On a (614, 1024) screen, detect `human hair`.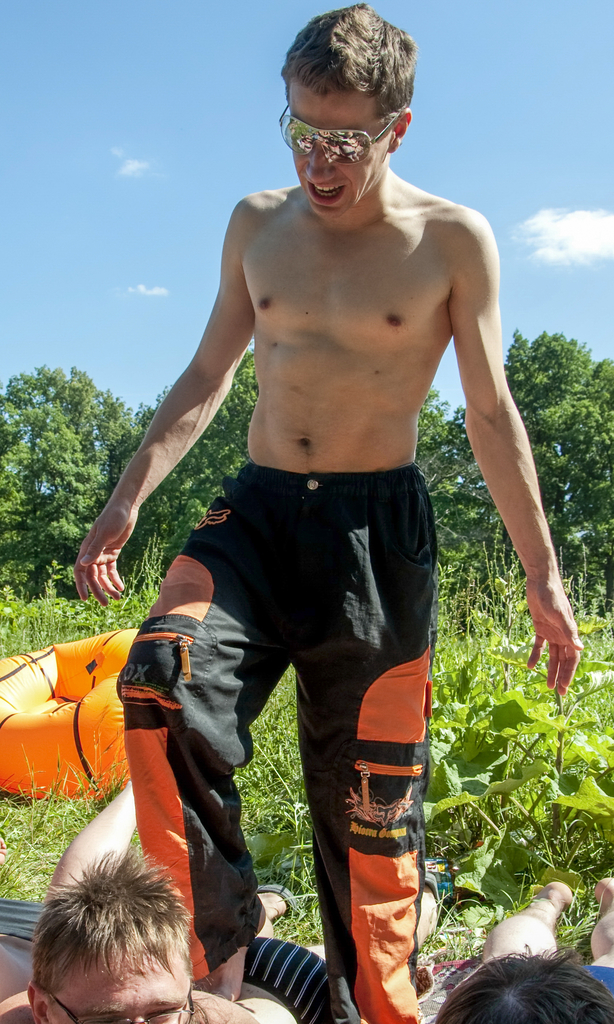
<bbox>19, 848, 210, 1023</bbox>.
